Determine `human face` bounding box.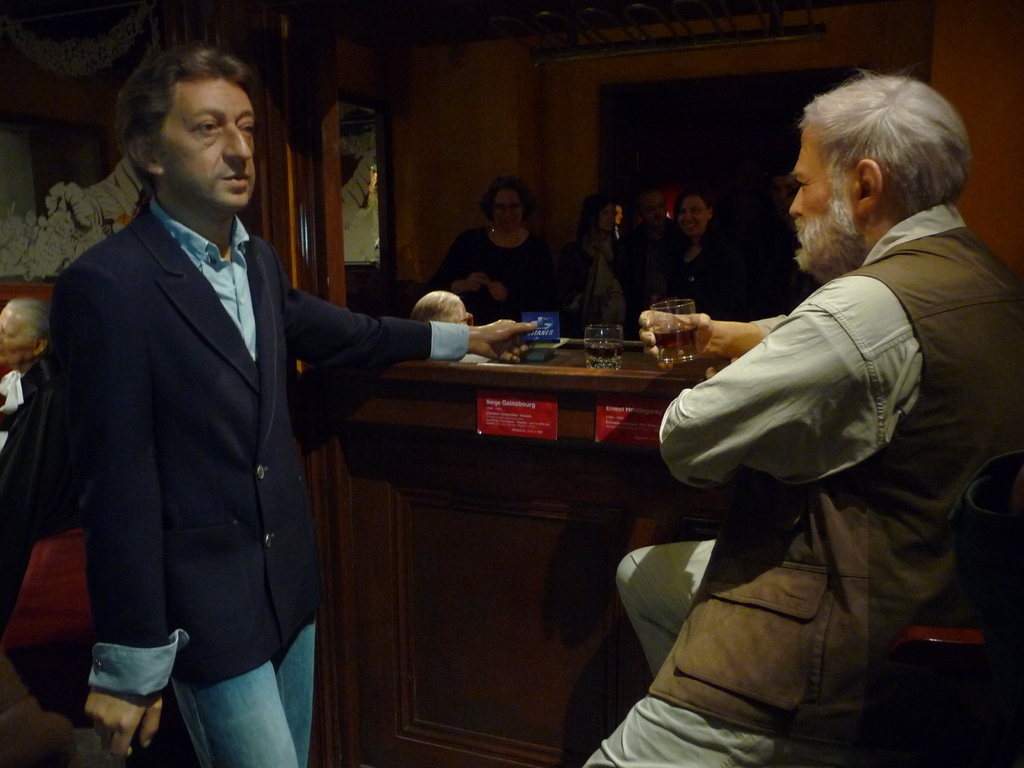
Determined: 675, 196, 703, 243.
